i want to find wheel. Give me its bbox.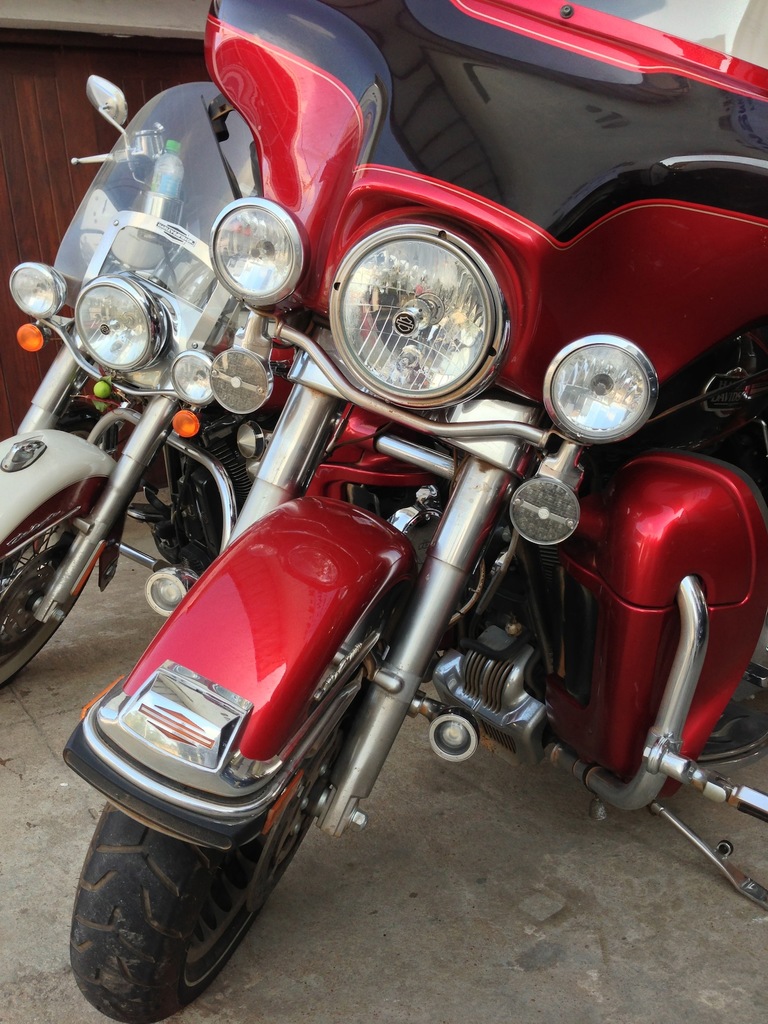
bbox(70, 492, 424, 994).
